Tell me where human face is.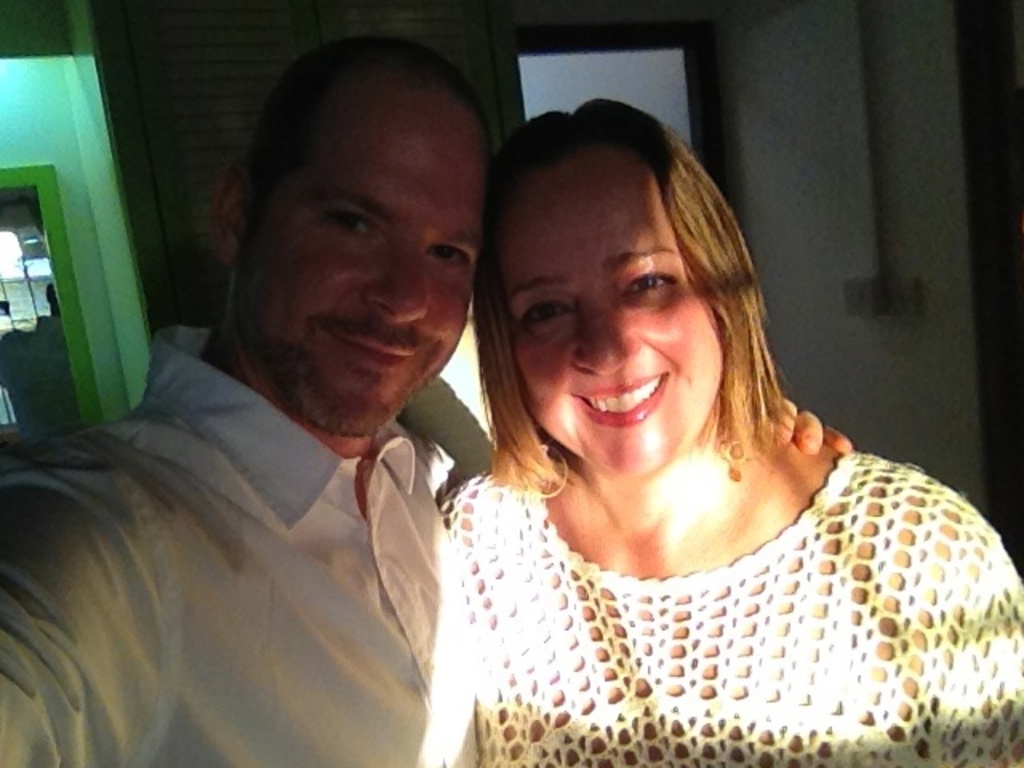
human face is at bbox=[242, 115, 483, 434].
